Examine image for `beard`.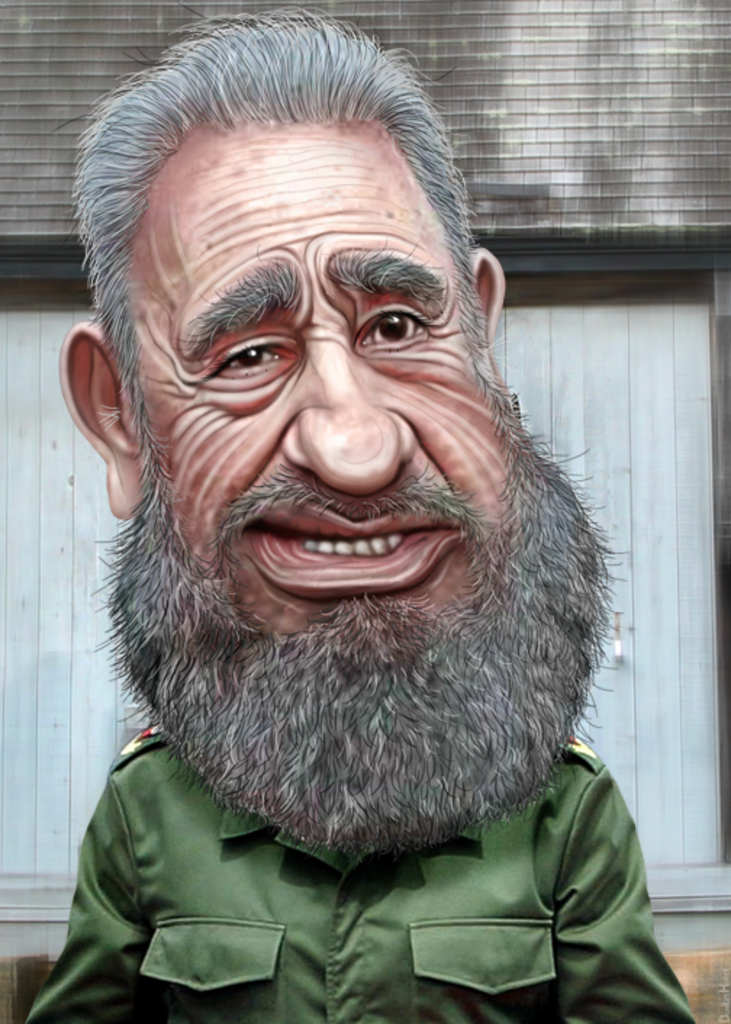
Examination result: (120,361,545,796).
